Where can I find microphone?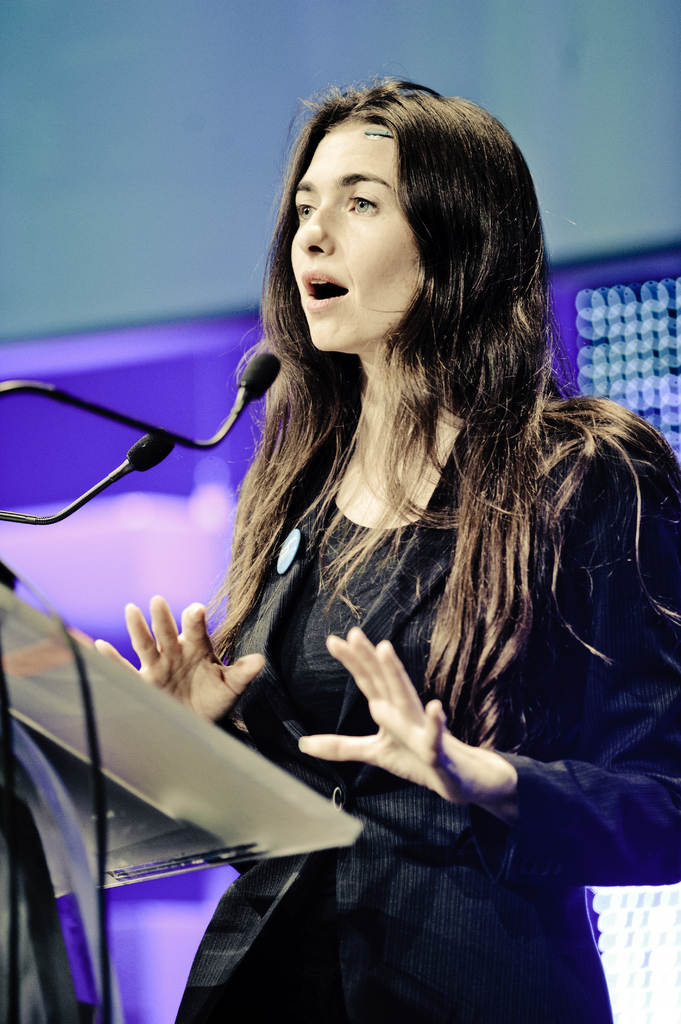
You can find it at 0, 342, 296, 475.
